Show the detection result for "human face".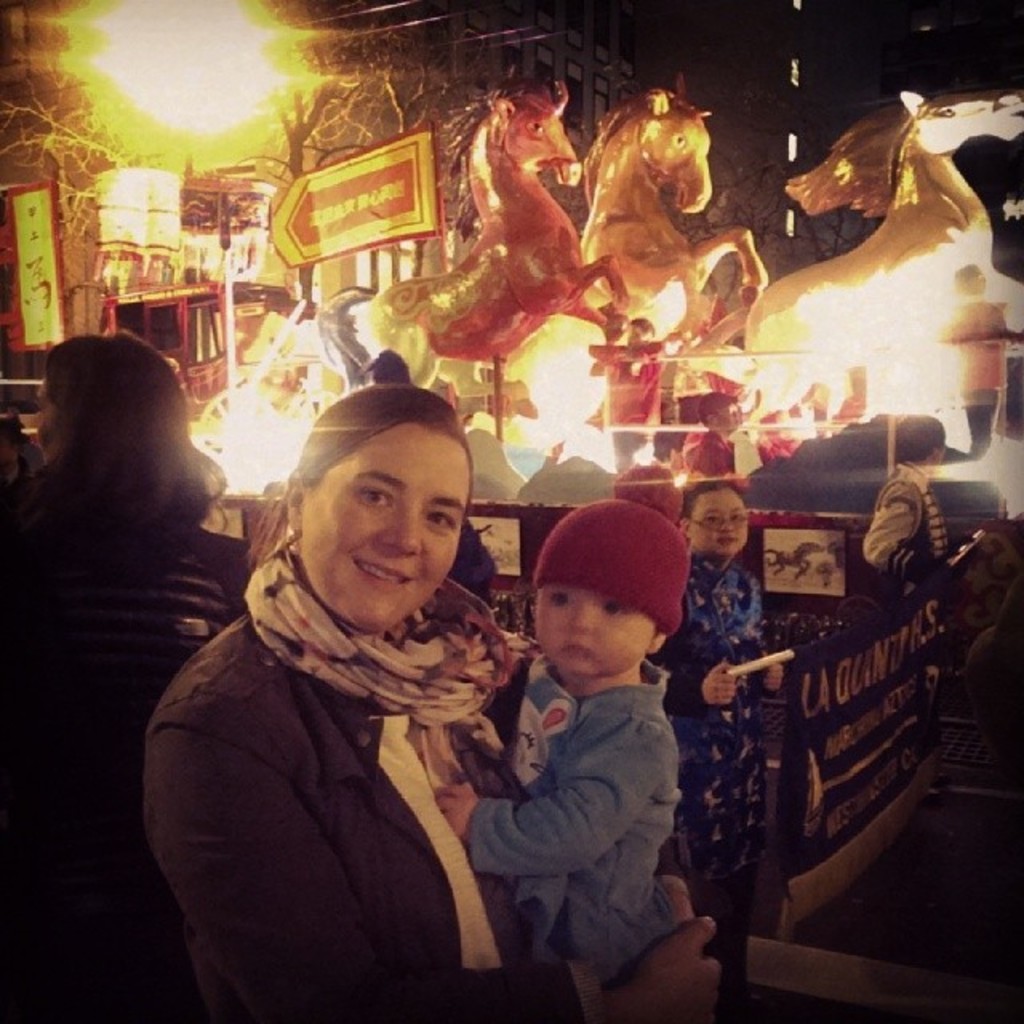
[x1=302, y1=422, x2=470, y2=638].
